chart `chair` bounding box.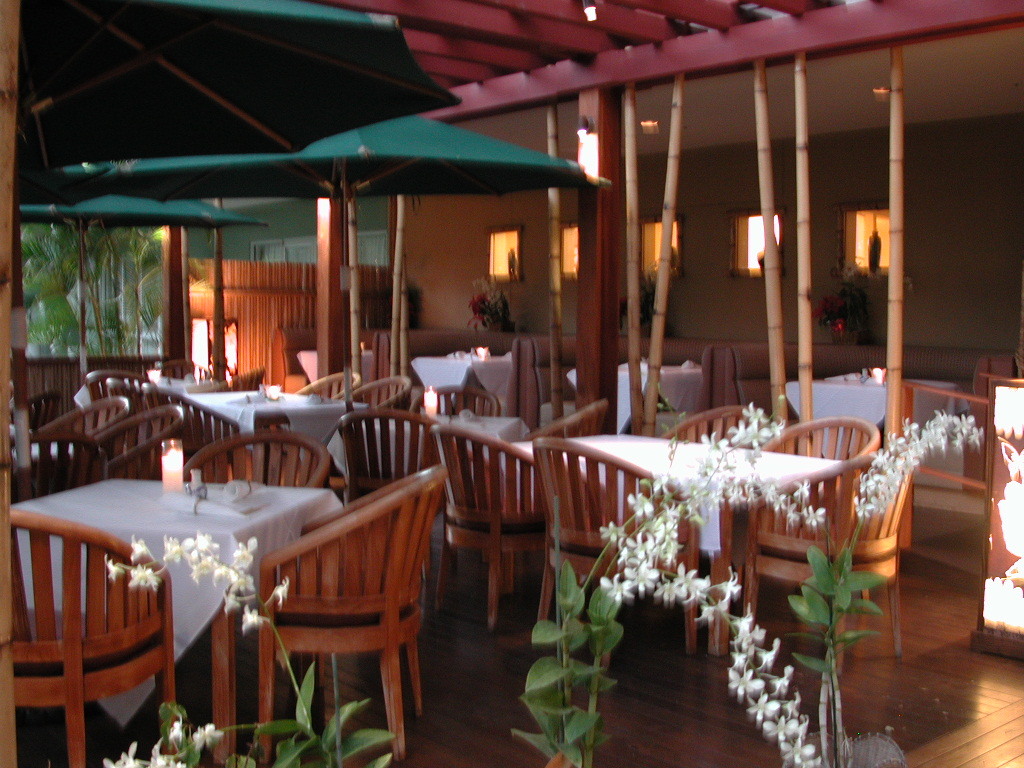
Charted: l=253, t=460, r=447, b=756.
